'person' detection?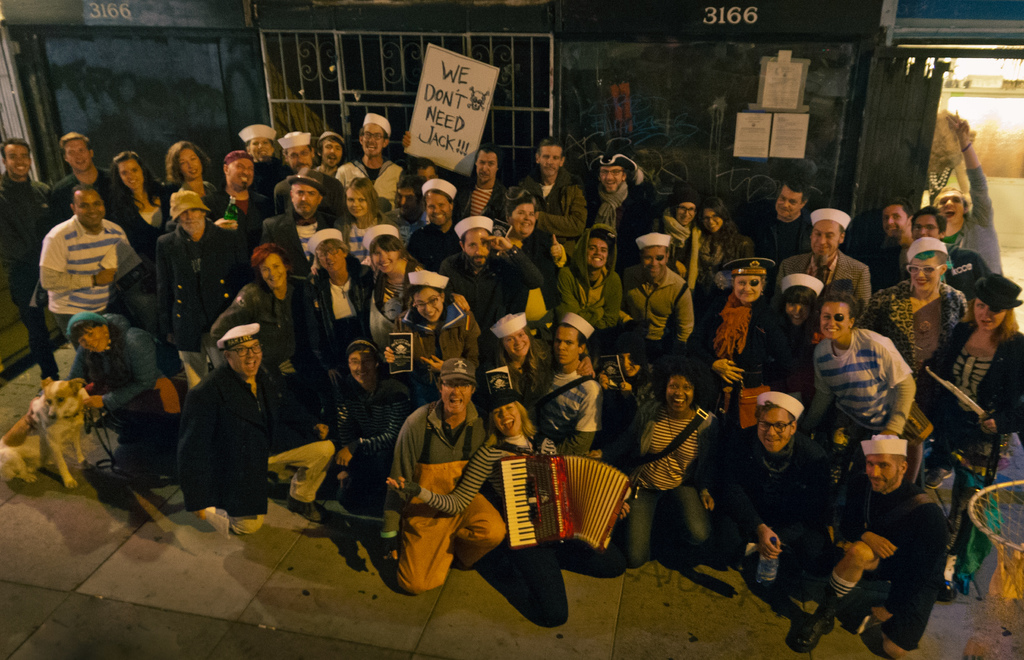
bbox=(613, 225, 714, 377)
